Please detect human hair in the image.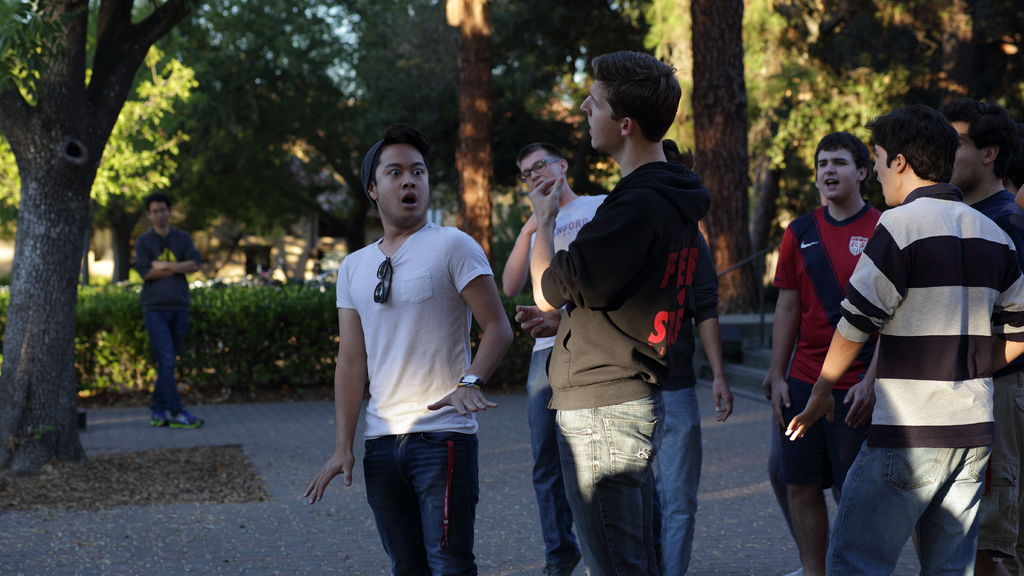
x1=590 y1=46 x2=687 y2=147.
